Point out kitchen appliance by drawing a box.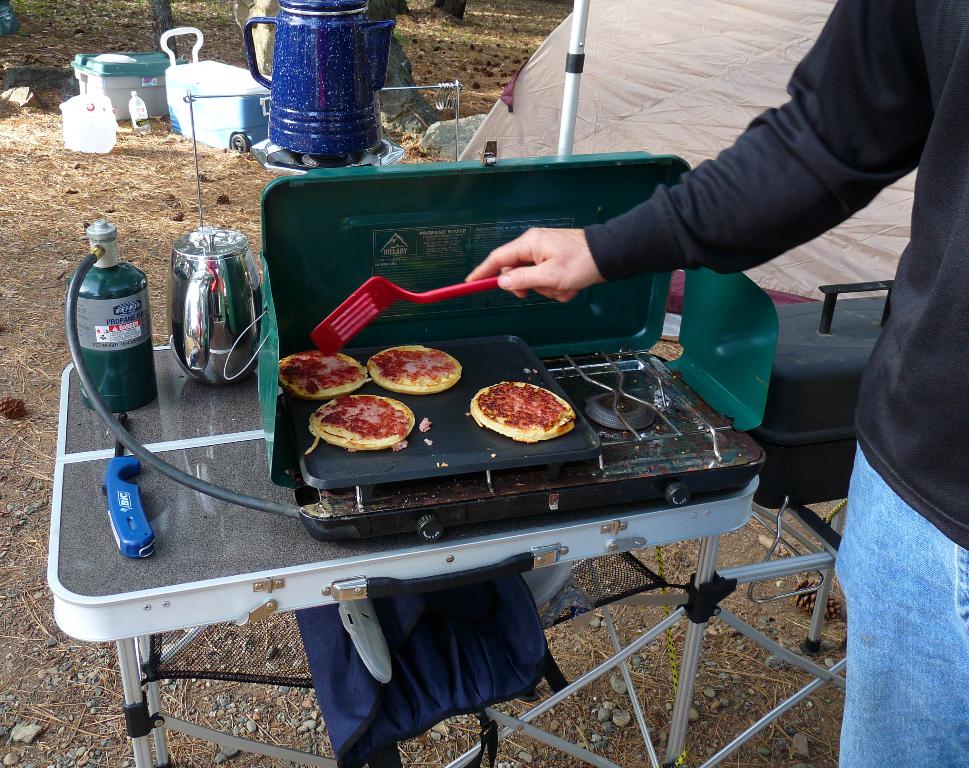
(x1=159, y1=26, x2=262, y2=144).
